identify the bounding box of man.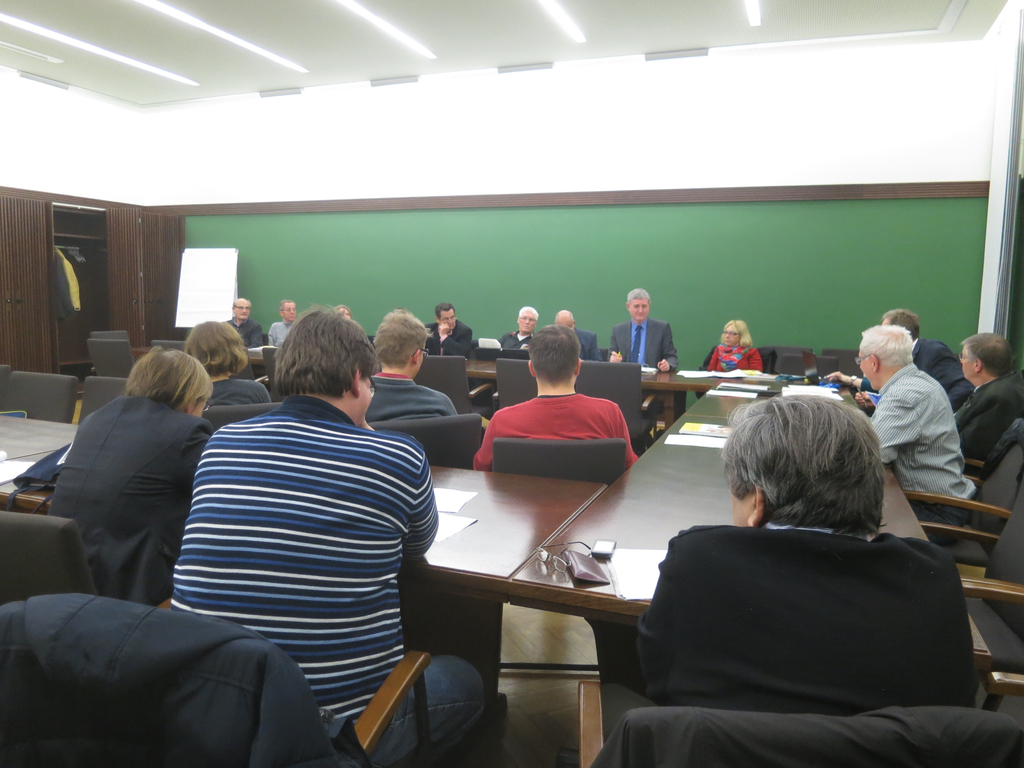
Rect(817, 306, 972, 405).
